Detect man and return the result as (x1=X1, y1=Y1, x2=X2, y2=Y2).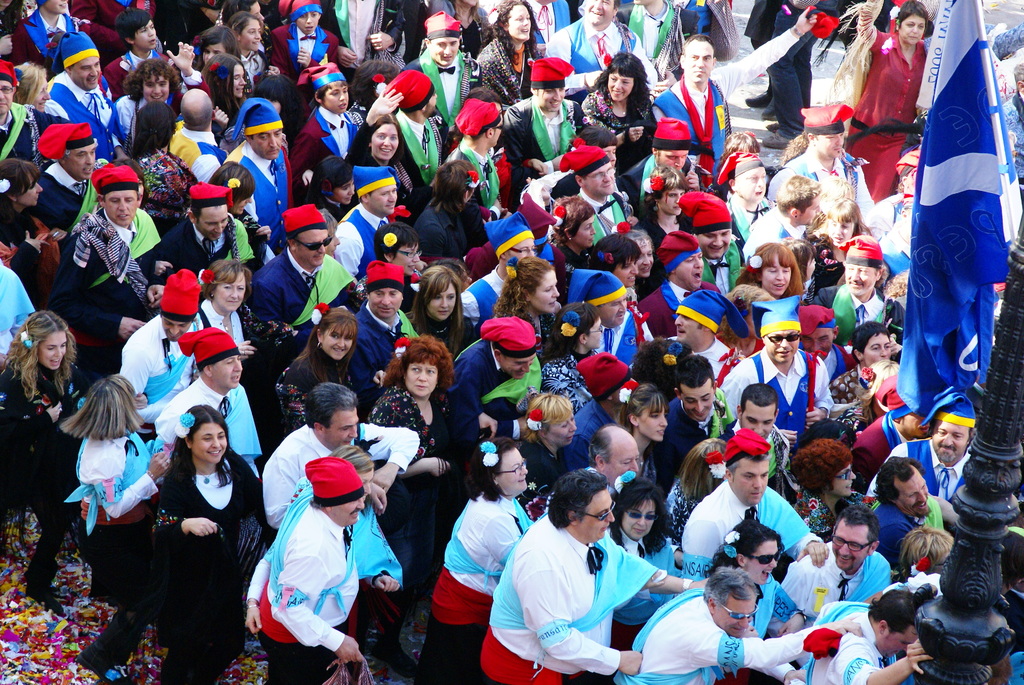
(x1=120, y1=269, x2=202, y2=409).
